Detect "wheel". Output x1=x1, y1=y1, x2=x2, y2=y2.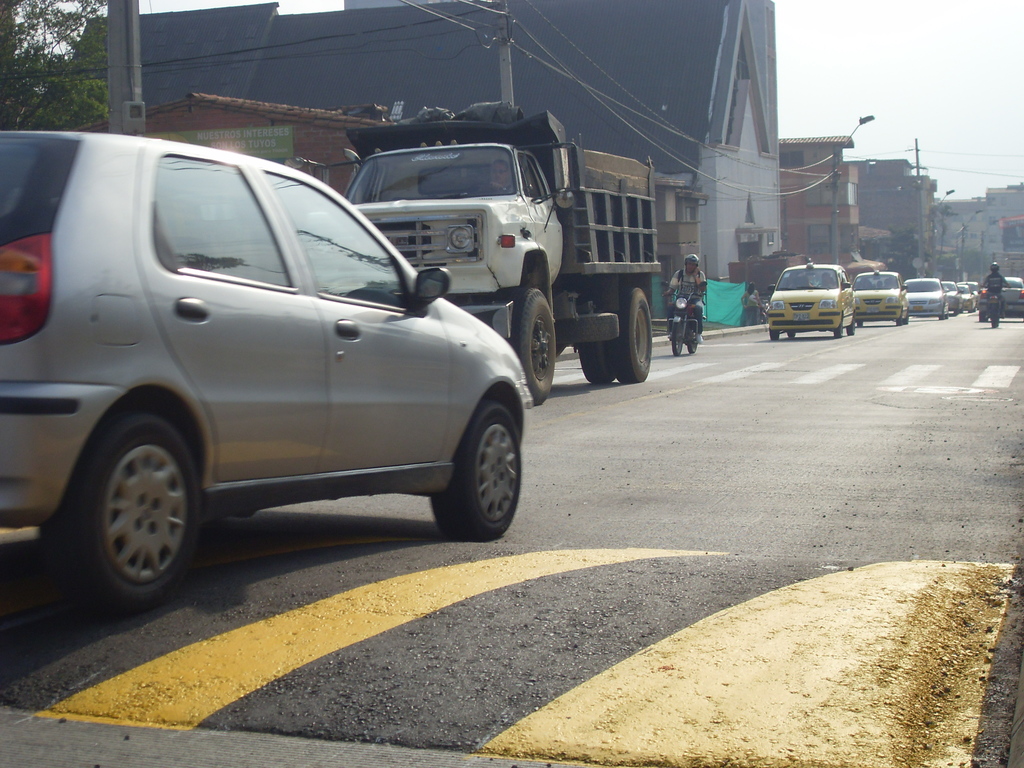
x1=666, y1=305, x2=700, y2=356.
